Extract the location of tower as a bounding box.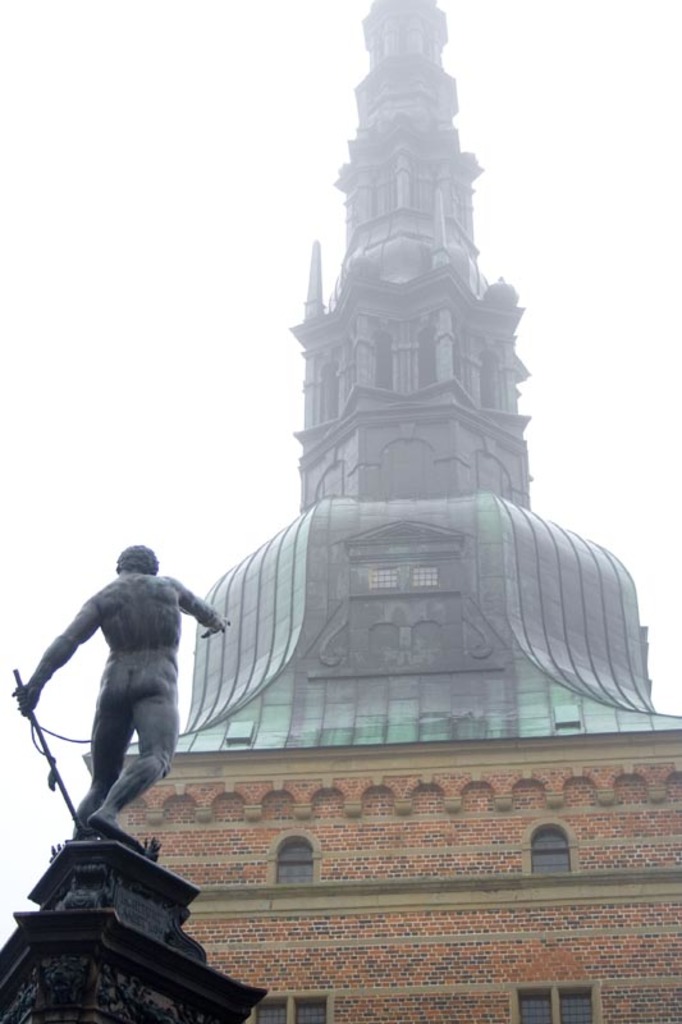
{"x1": 81, "y1": 0, "x2": 681, "y2": 1023}.
